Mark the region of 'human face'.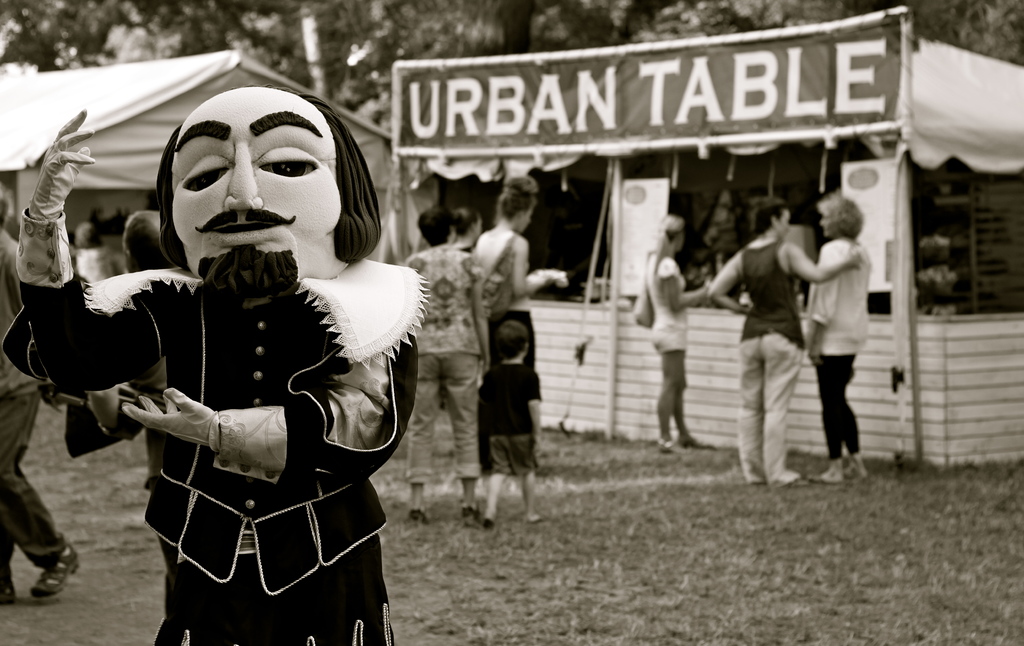
Region: rect(821, 213, 833, 238).
